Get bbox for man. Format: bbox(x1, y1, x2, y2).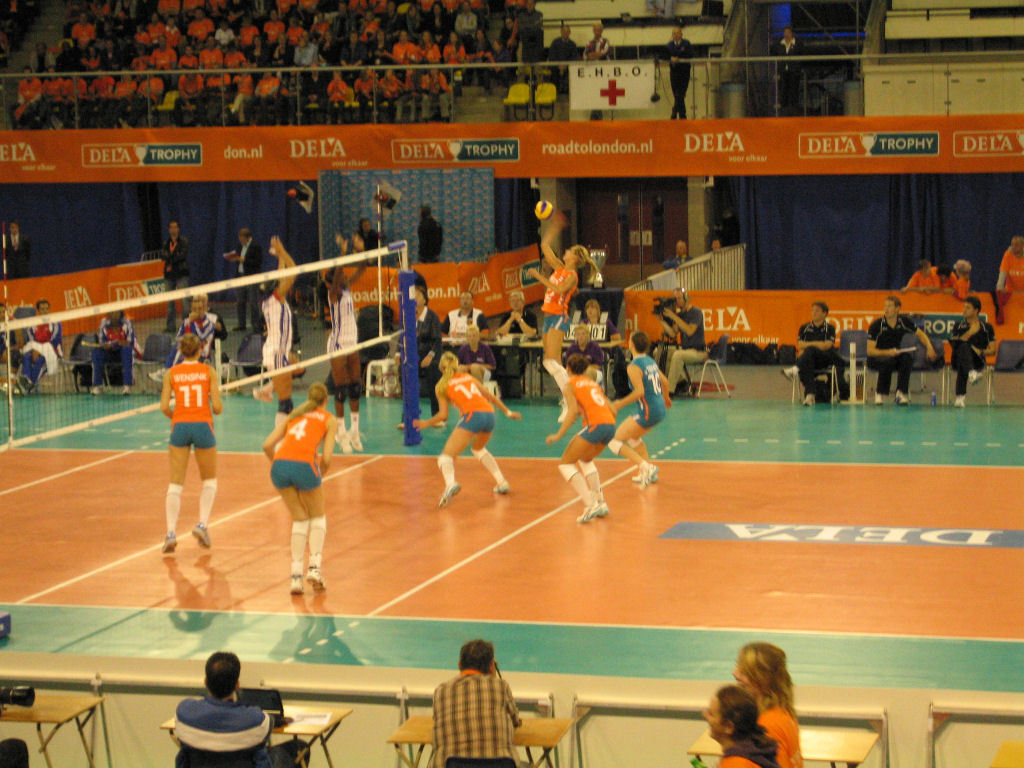
bbox(156, 225, 191, 334).
